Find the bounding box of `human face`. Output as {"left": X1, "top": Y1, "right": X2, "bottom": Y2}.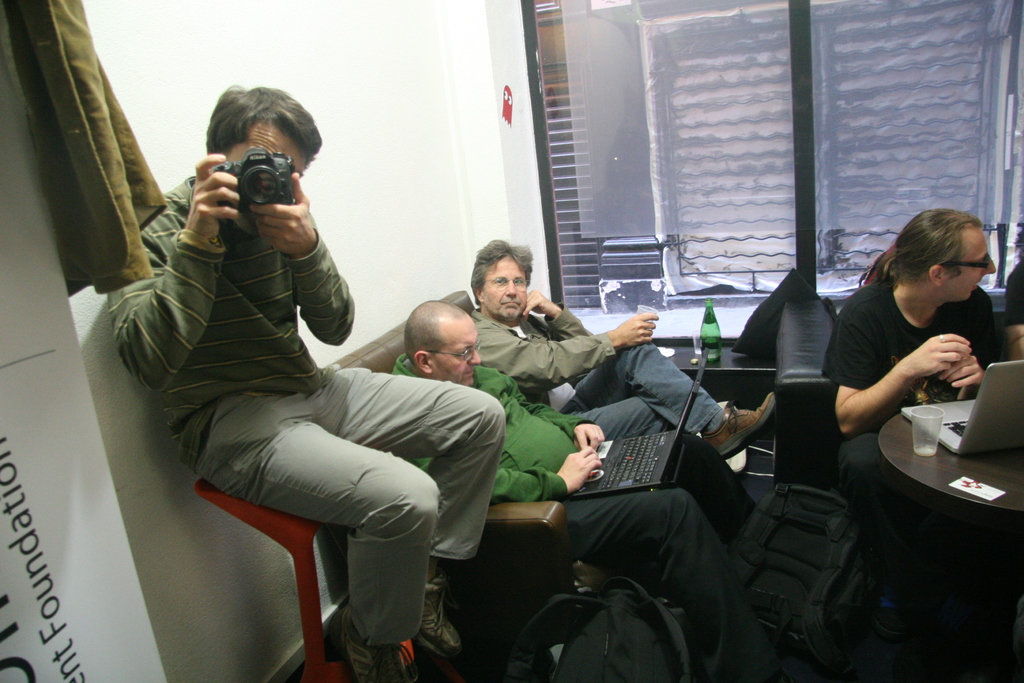
{"left": 950, "top": 224, "right": 1004, "bottom": 304}.
